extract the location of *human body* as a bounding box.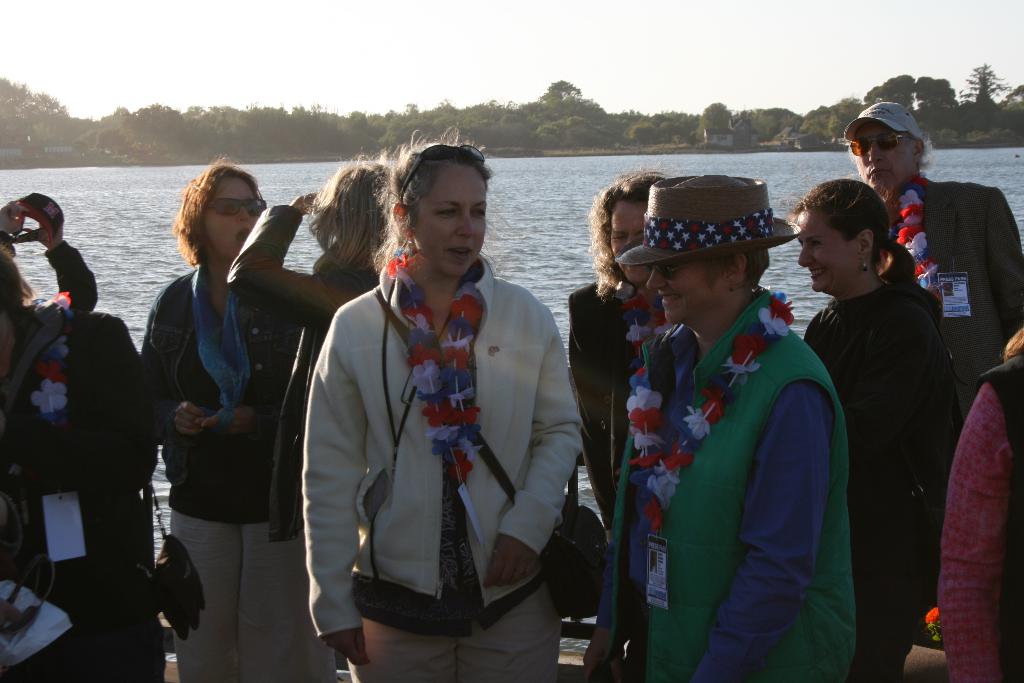
x1=935 y1=345 x2=1023 y2=682.
